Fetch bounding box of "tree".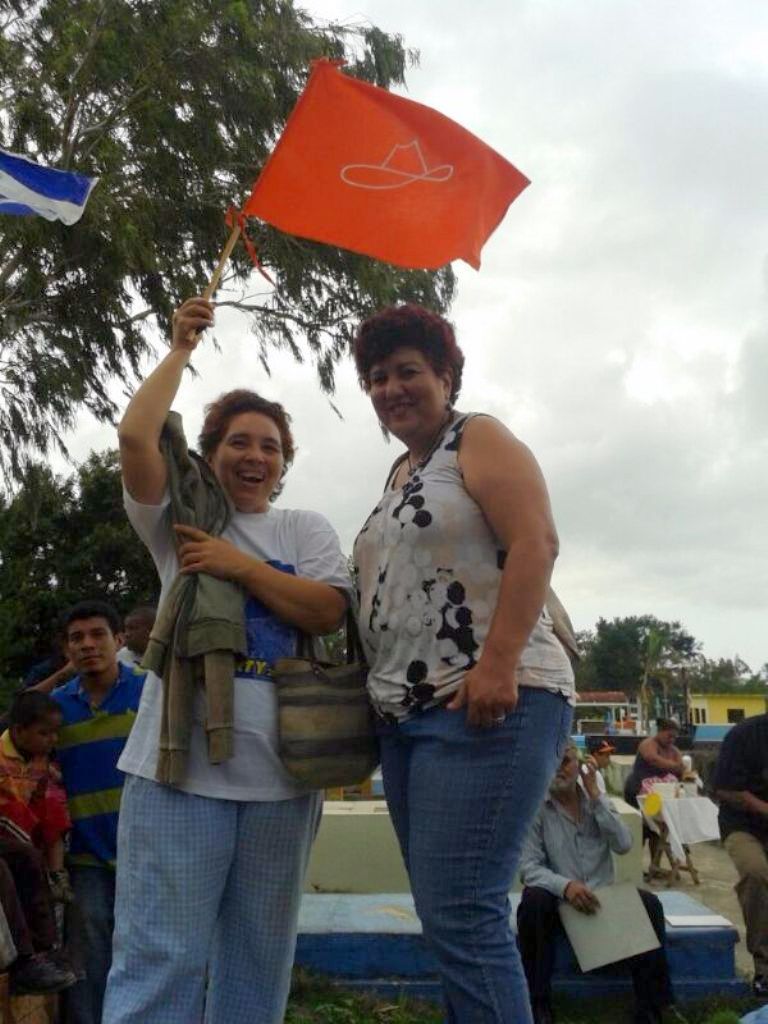
Bbox: region(0, 443, 161, 744).
